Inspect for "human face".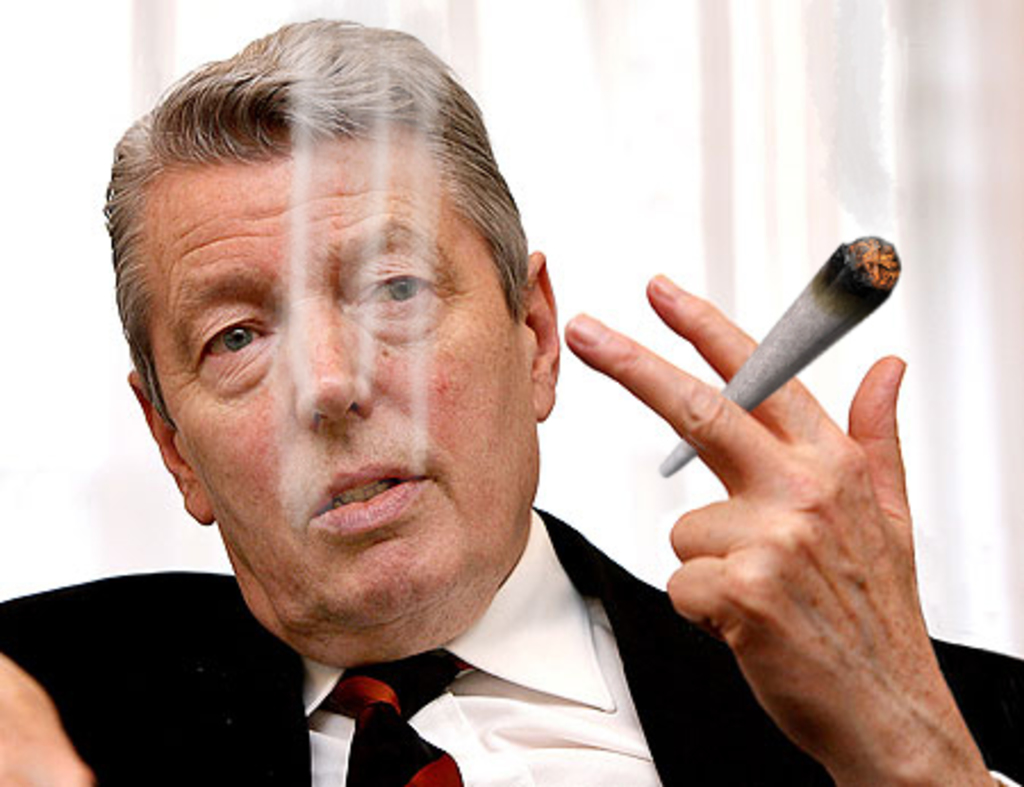
Inspection: x1=155, y1=139, x2=544, y2=628.
